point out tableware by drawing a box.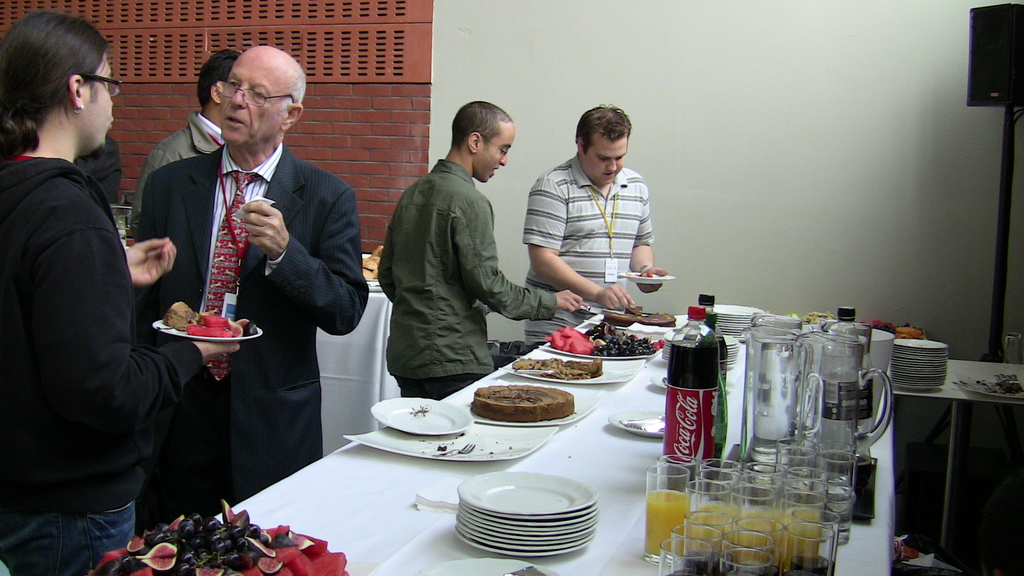
crop(114, 208, 141, 242).
